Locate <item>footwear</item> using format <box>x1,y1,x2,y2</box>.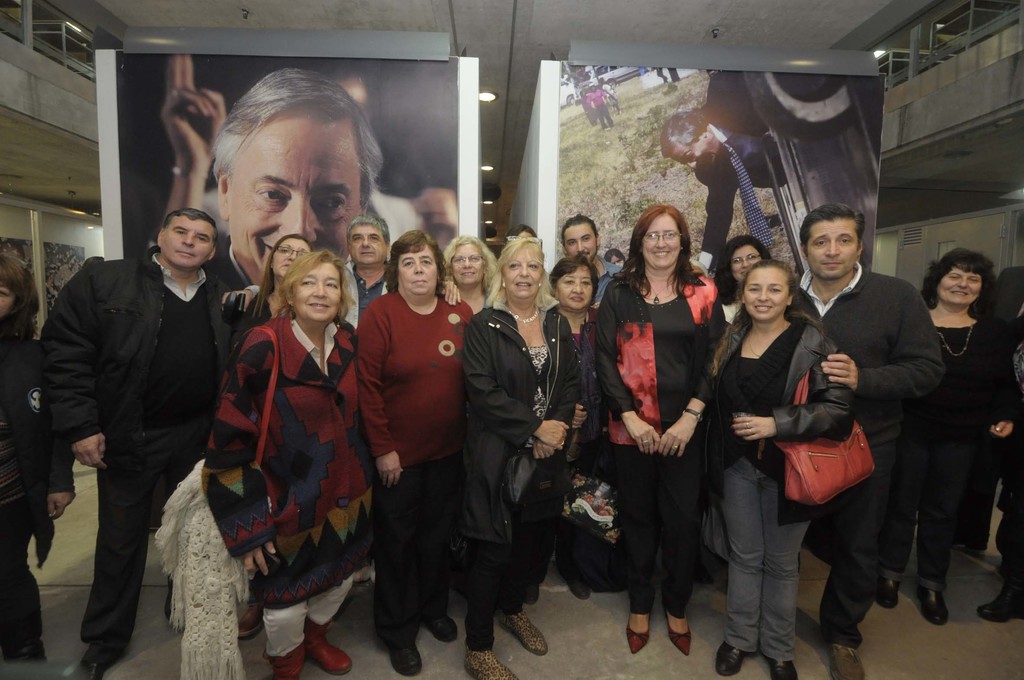
<box>626,594,707,663</box>.
